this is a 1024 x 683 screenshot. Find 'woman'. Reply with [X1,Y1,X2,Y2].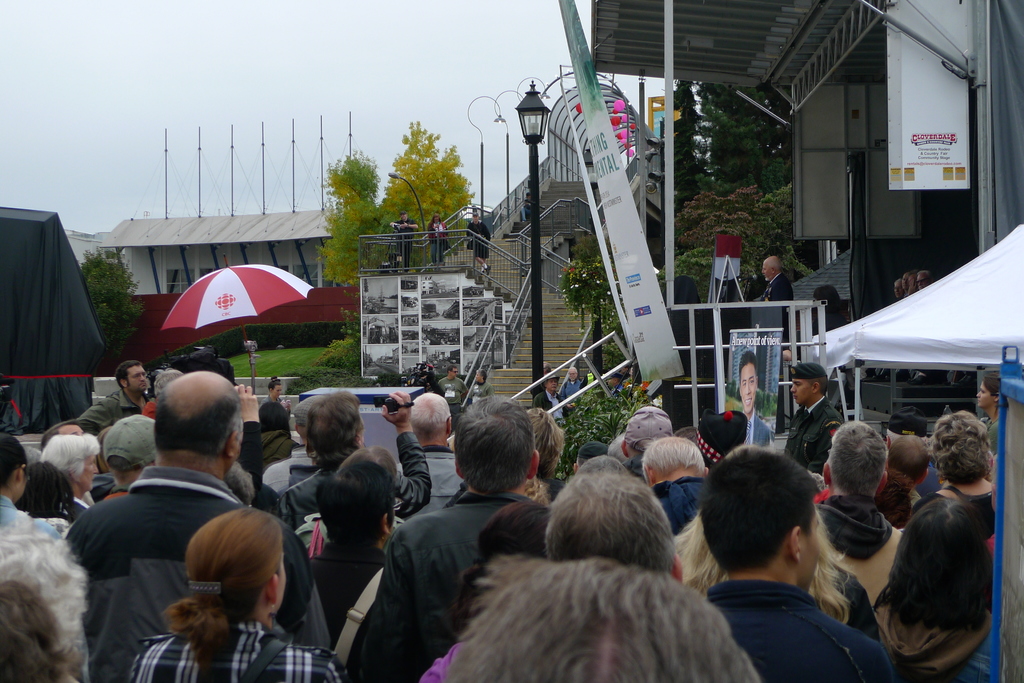
[129,507,351,682].
